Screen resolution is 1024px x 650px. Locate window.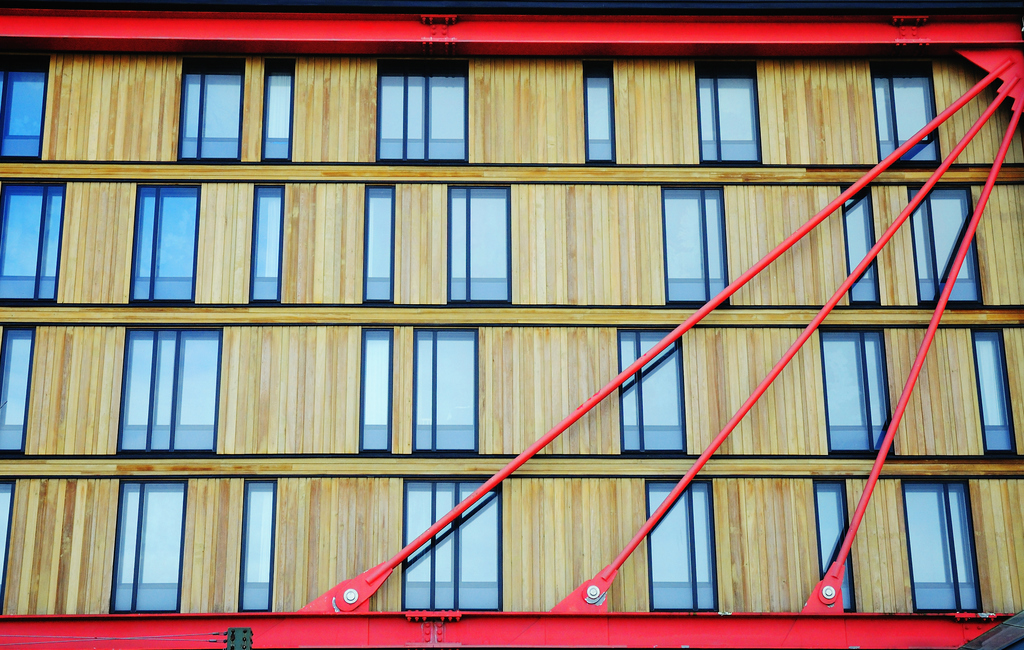
x1=3, y1=320, x2=41, y2=463.
